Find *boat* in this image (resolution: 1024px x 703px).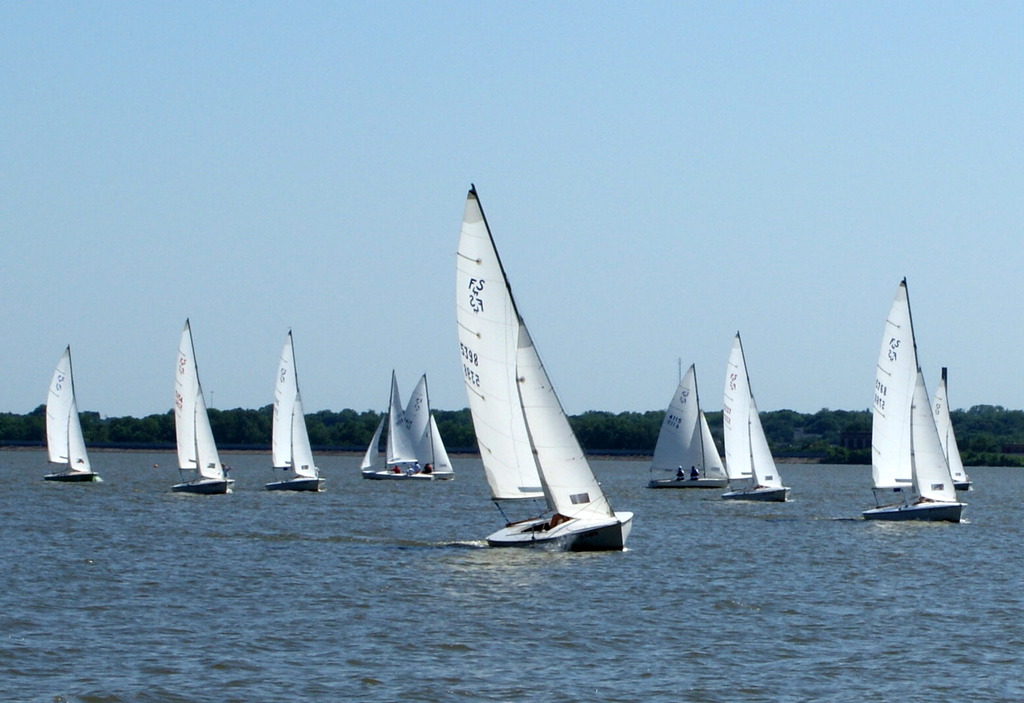
{"x1": 359, "y1": 366, "x2": 429, "y2": 483}.
